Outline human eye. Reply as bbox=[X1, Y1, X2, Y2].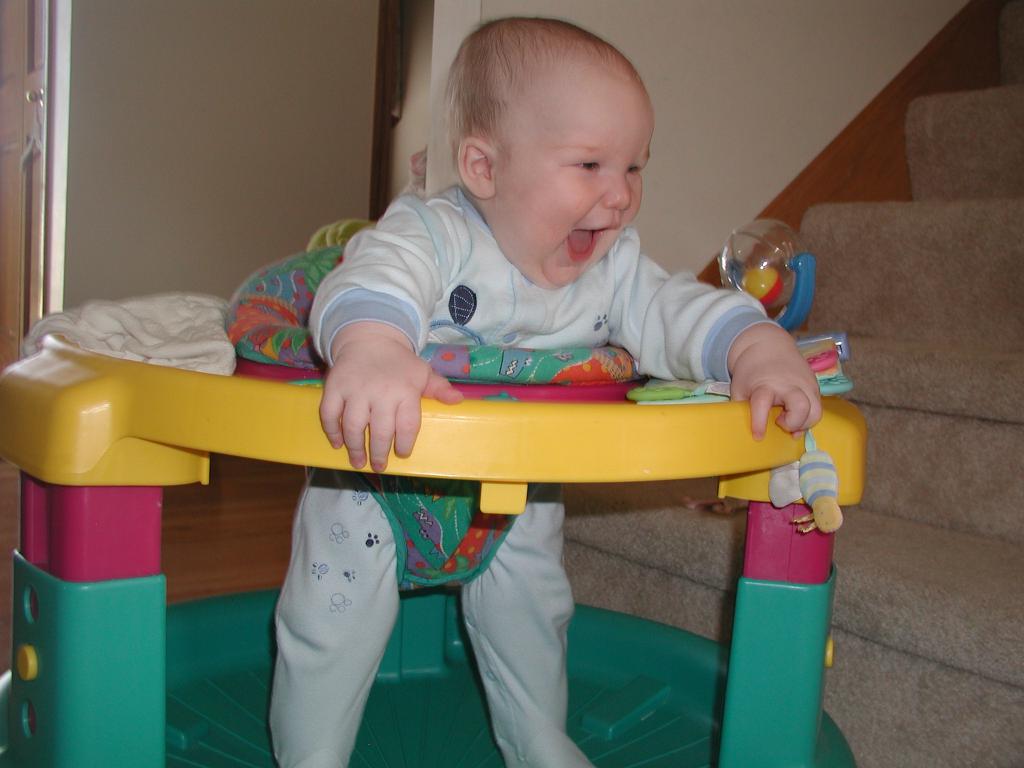
bbox=[623, 160, 642, 177].
